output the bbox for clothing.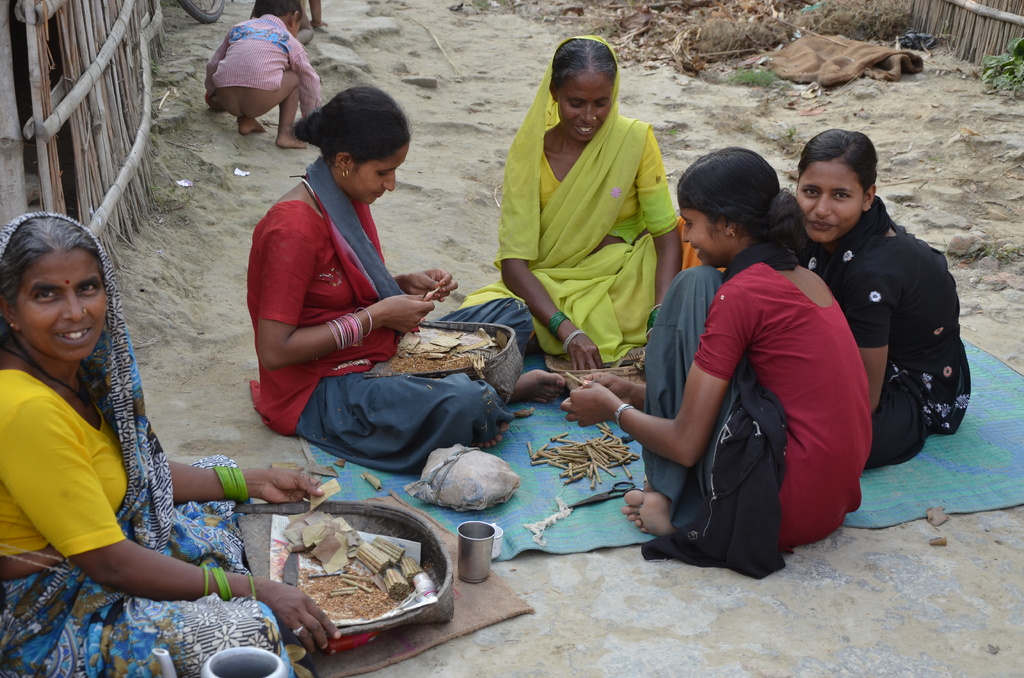
bbox(797, 221, 972, 471).
